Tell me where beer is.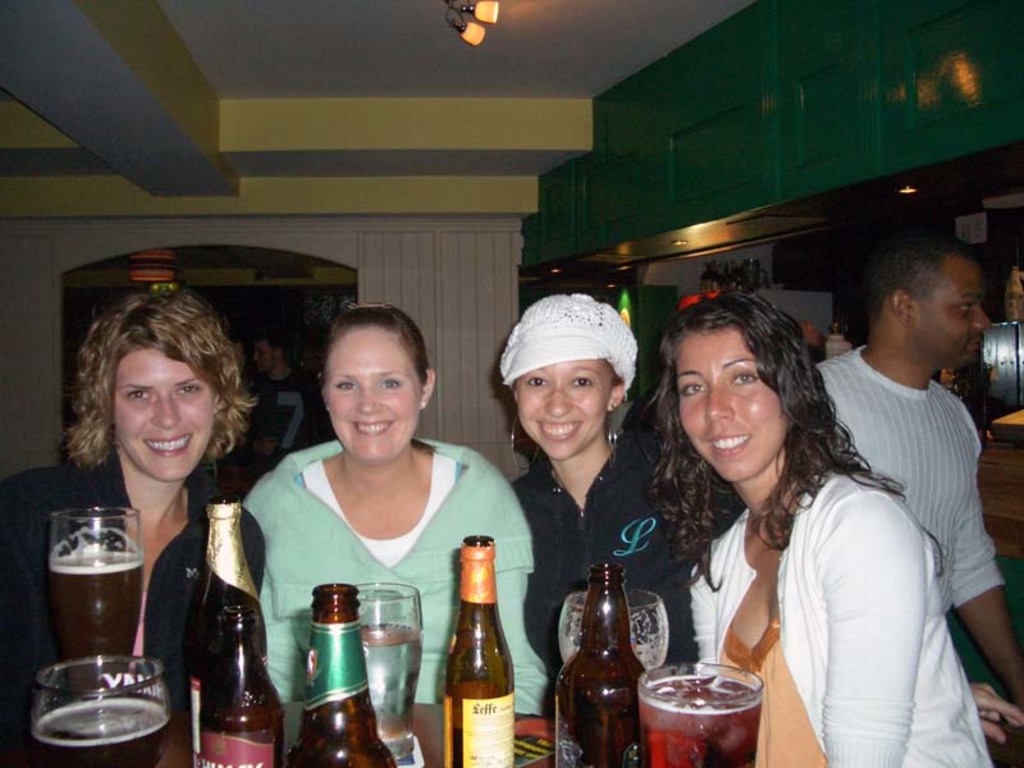
beer is at Rect(547, 554, 653, 767).
